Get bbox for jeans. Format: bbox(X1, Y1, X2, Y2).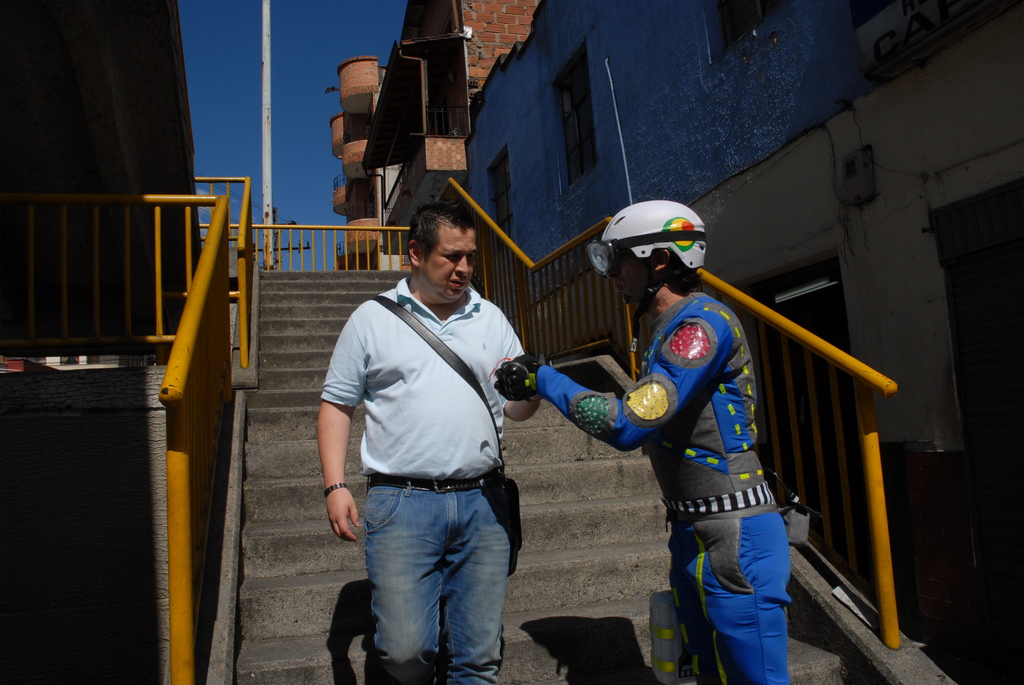
bbox(364, 471, 513, 684).
